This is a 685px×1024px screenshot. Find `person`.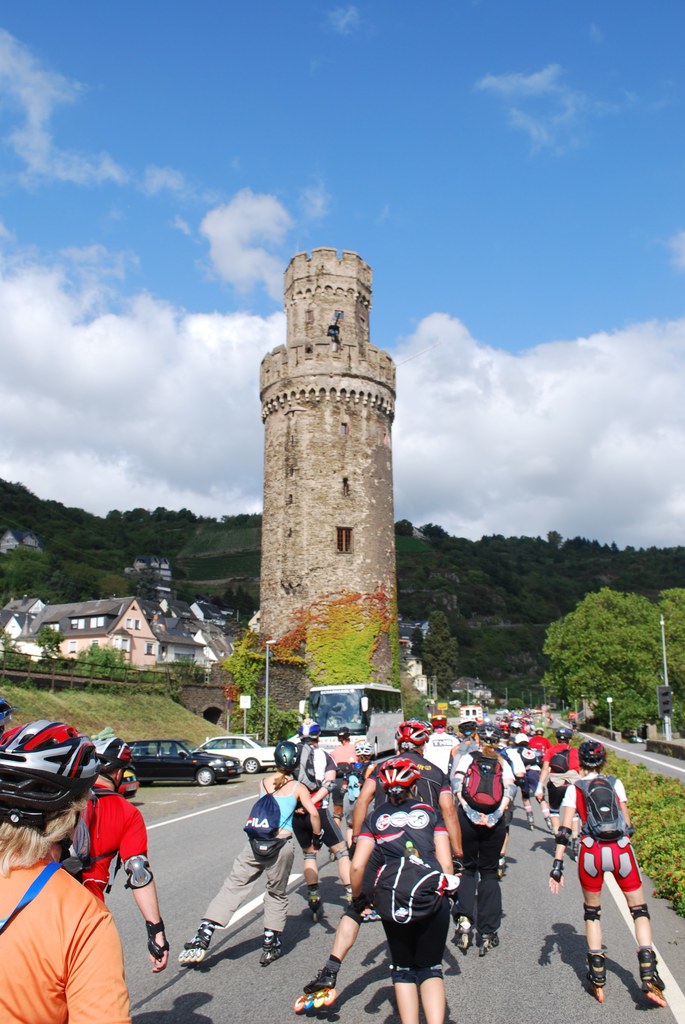
Bounding box: x1=527, y1=724, x2=584, y2=848.
